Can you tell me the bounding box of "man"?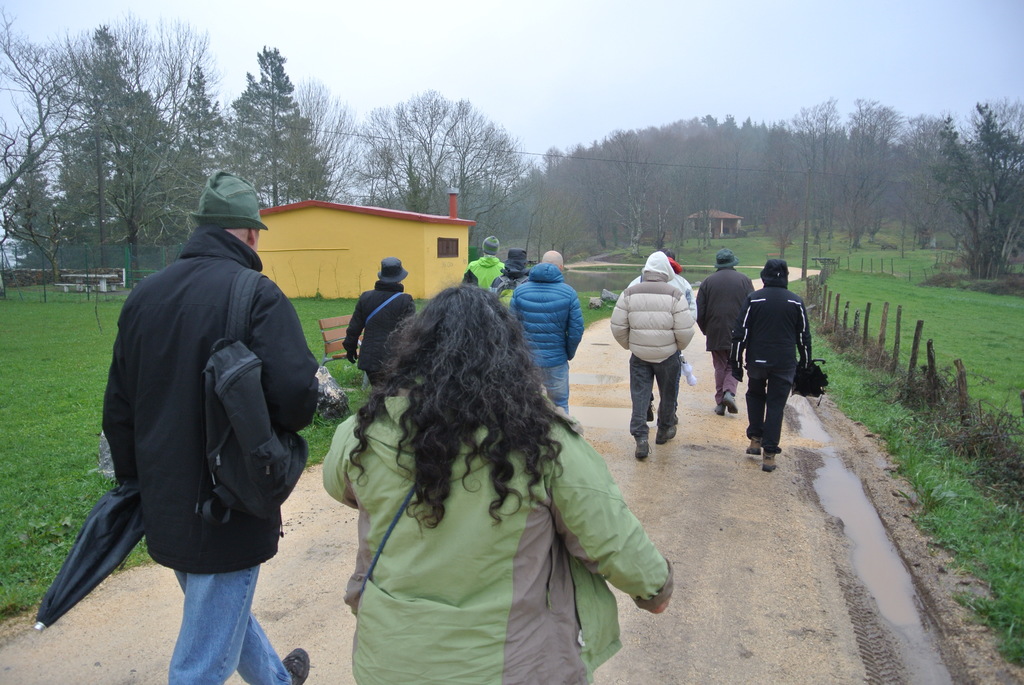
(506, 250, 584, 415).
